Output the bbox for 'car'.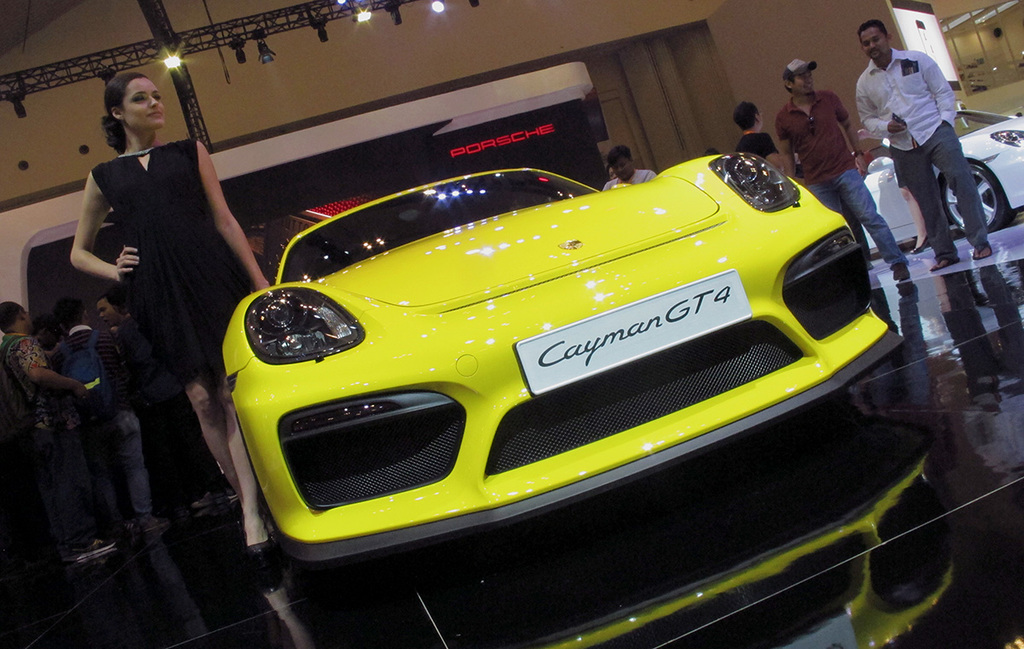
bbox=(858, 114, 1023, 258).
